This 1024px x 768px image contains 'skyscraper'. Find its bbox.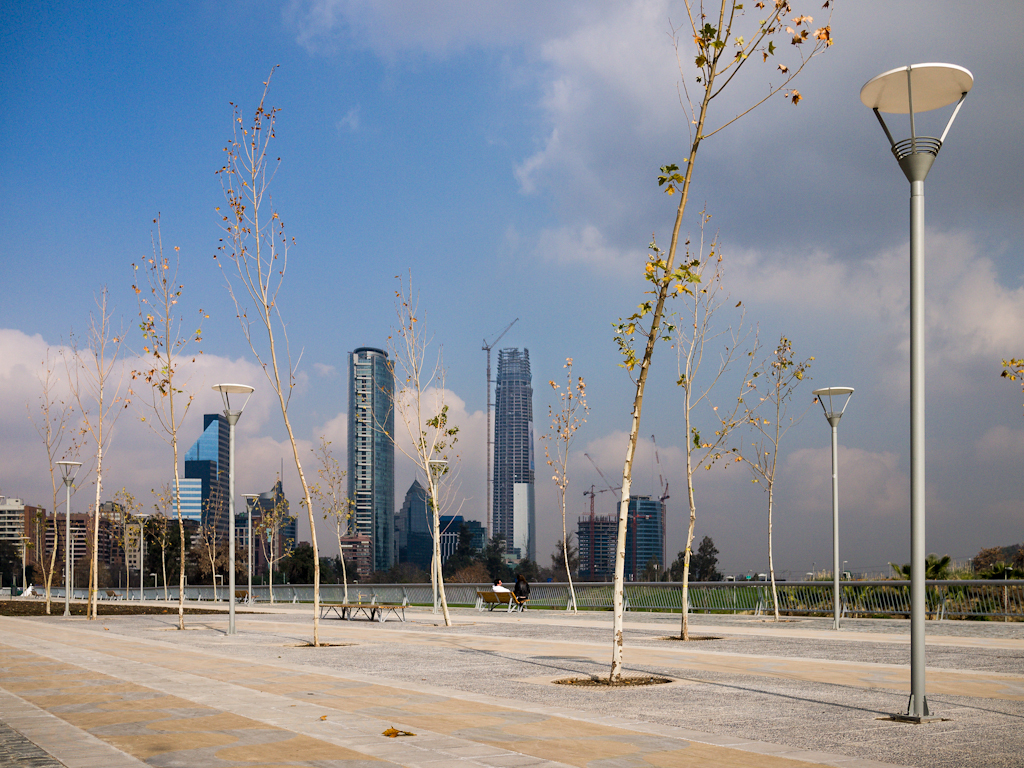
[x1=172, y1=411, x2=230, y2=552].
